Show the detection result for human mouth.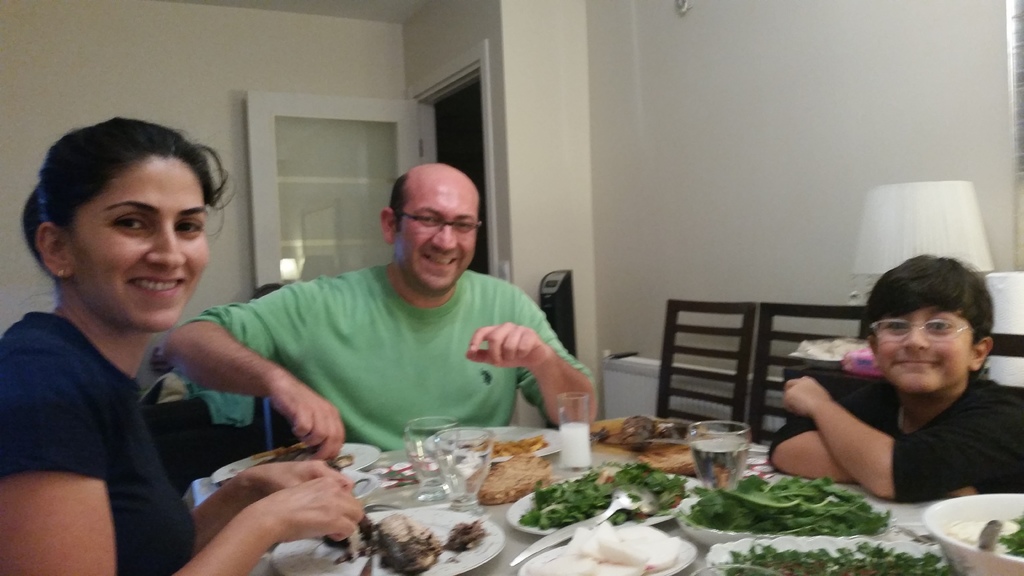
[x1=424, y1=255, x2=454, y2=271].
